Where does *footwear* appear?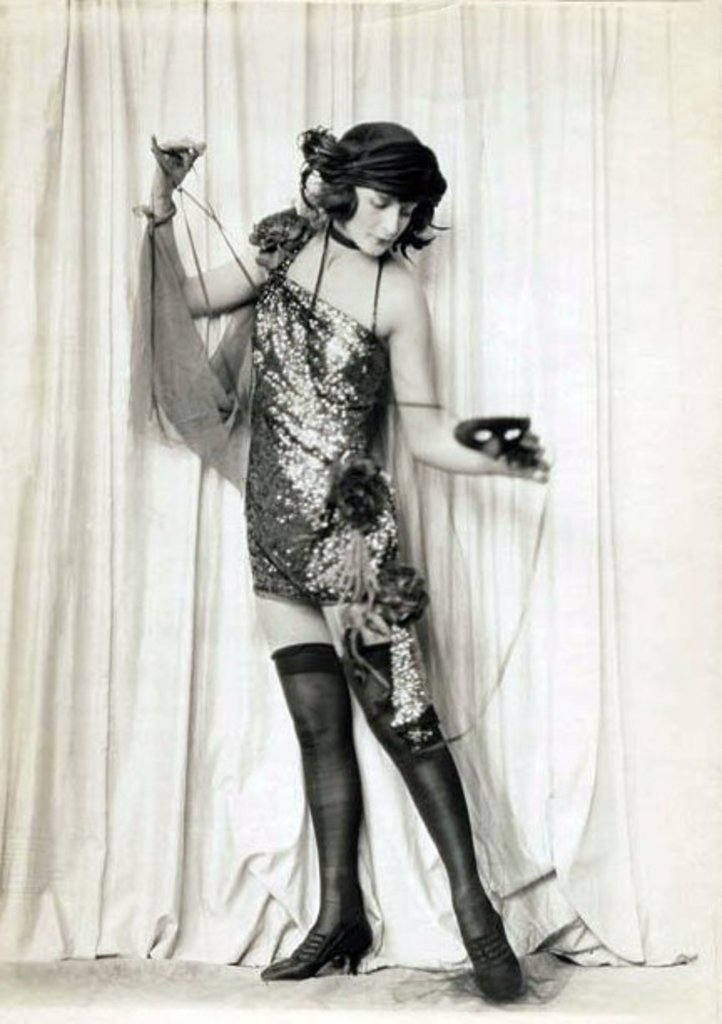
Appears at {"x1": 267, "y1": 919, "x2": 371, "y2": 977}.
